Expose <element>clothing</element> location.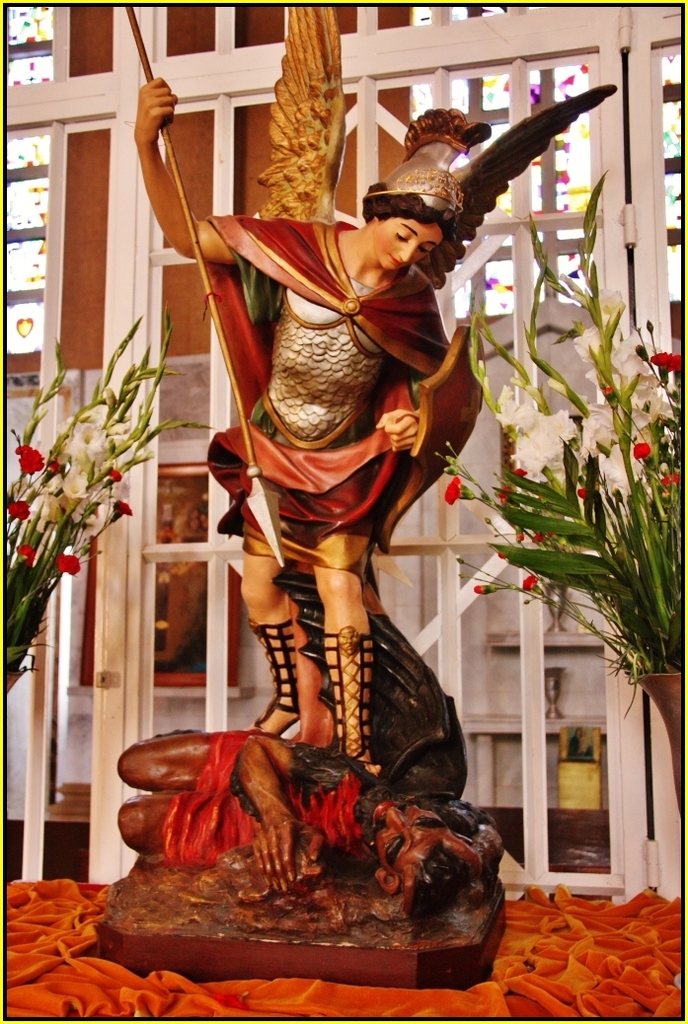
Exposed at pyautogui.locateOnScreen(160, 159, 511, 913).
